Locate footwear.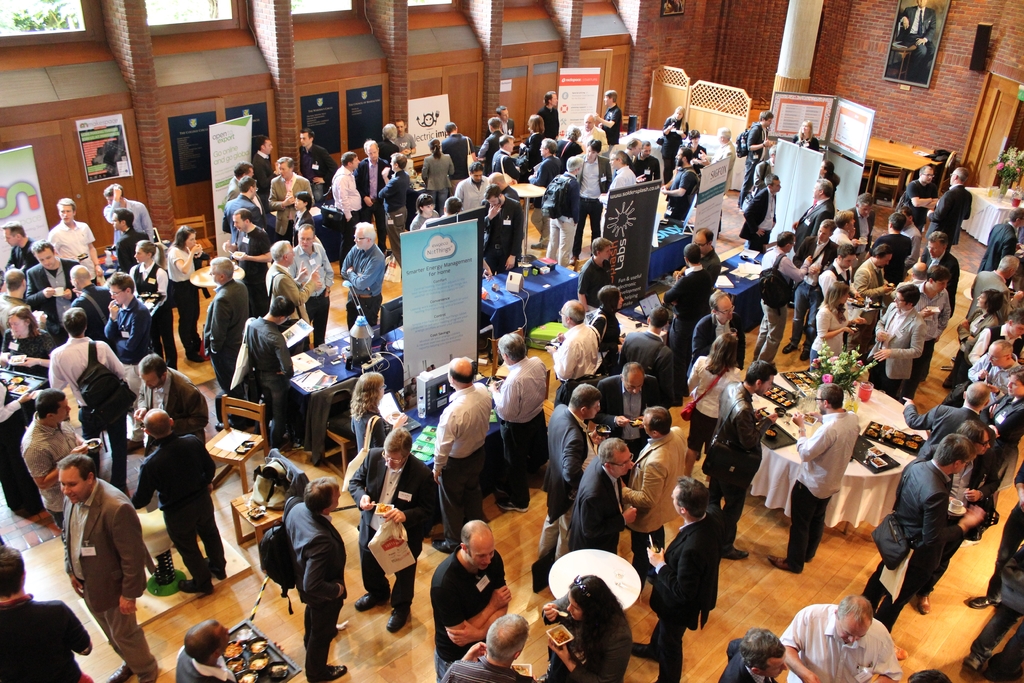
Bounding box: select_region(961, 654, 981, 681).
